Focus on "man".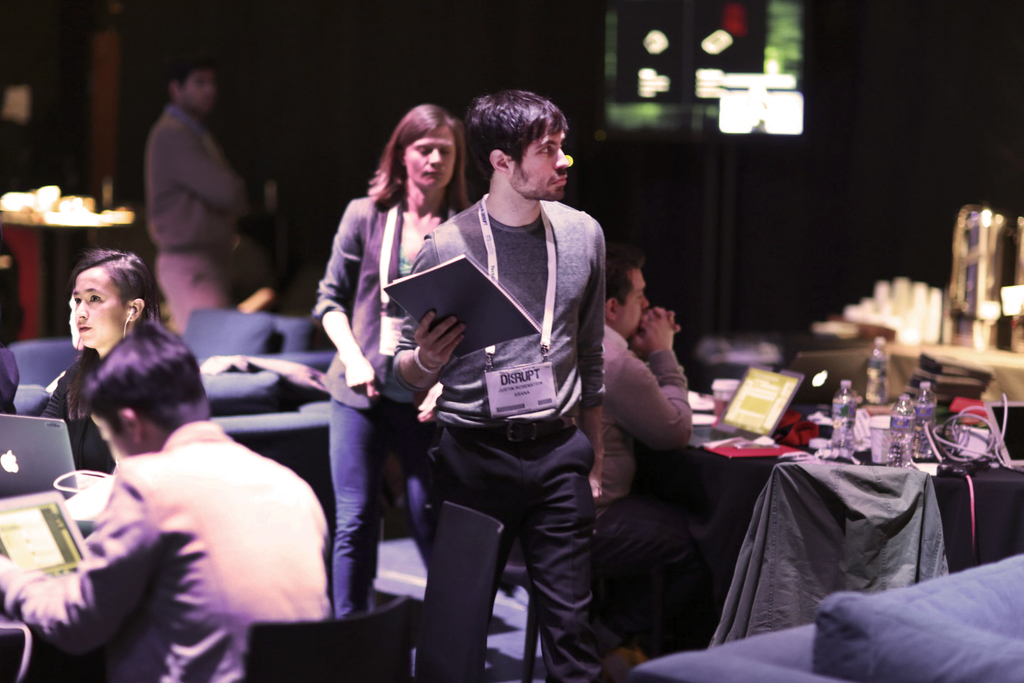
Focused at x1=0 y1=322 x2=333 y2=682.
